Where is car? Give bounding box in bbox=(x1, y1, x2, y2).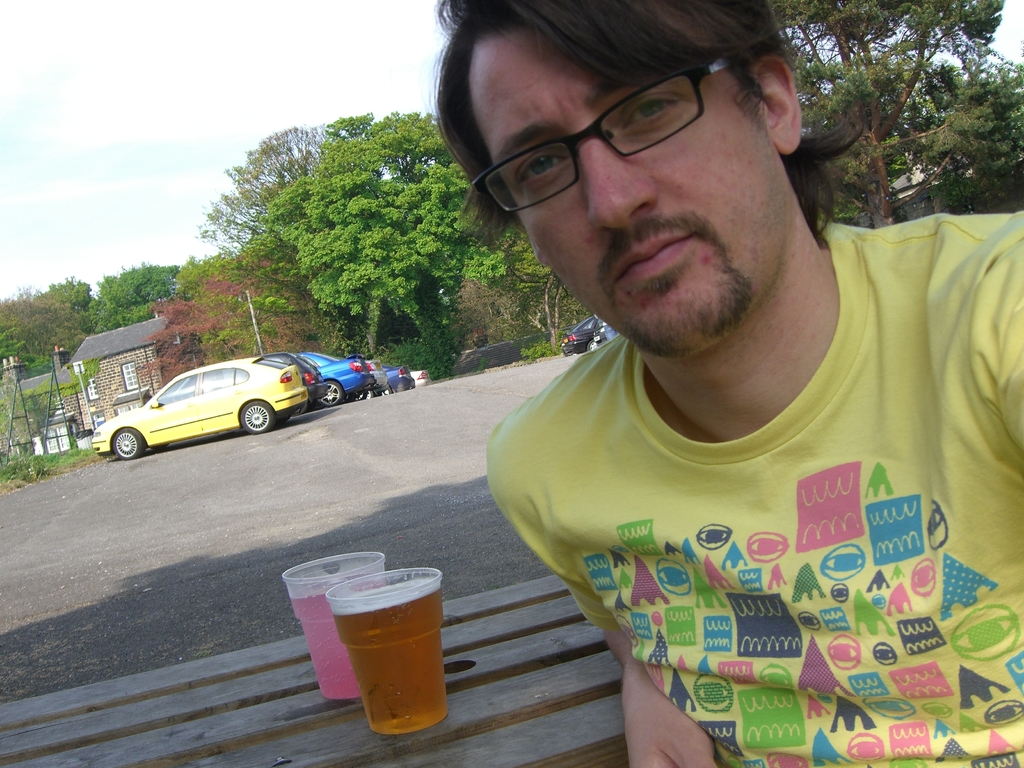
bbox=(400, 367, 426, 387).
